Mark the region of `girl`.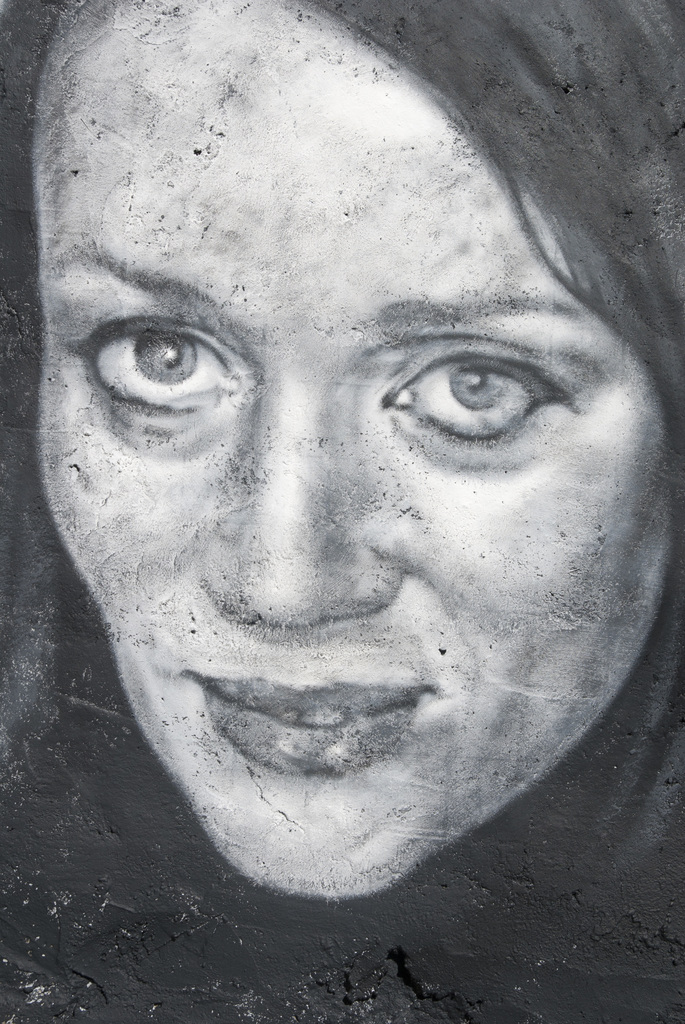
Region: region(0, 0, 684, 1023).
